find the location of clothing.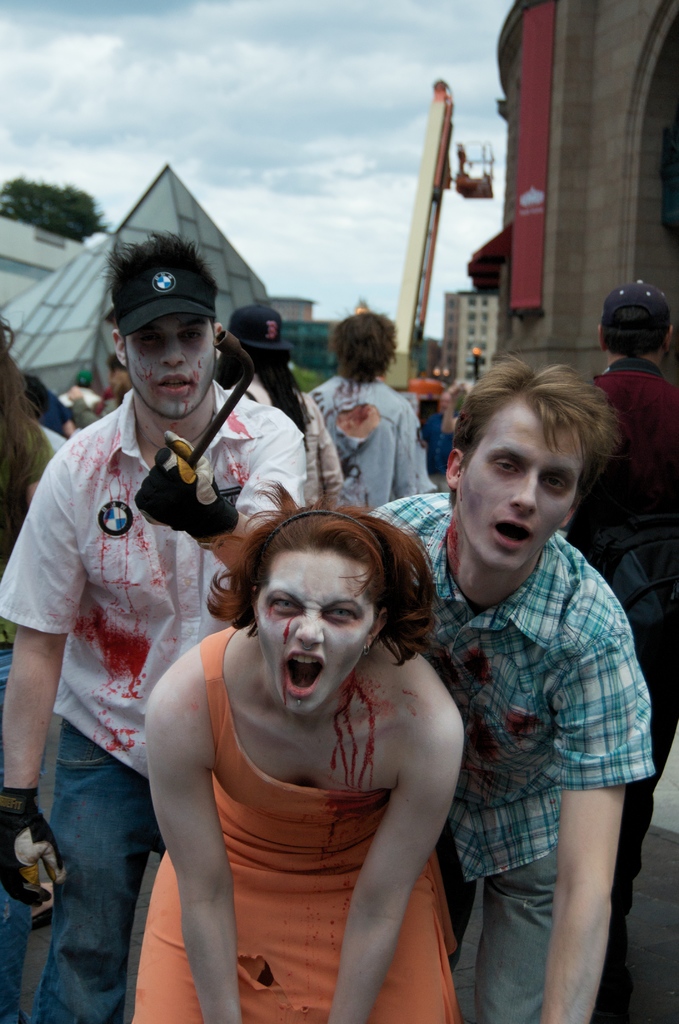
Location: locate(160, 632, 461, 989).
